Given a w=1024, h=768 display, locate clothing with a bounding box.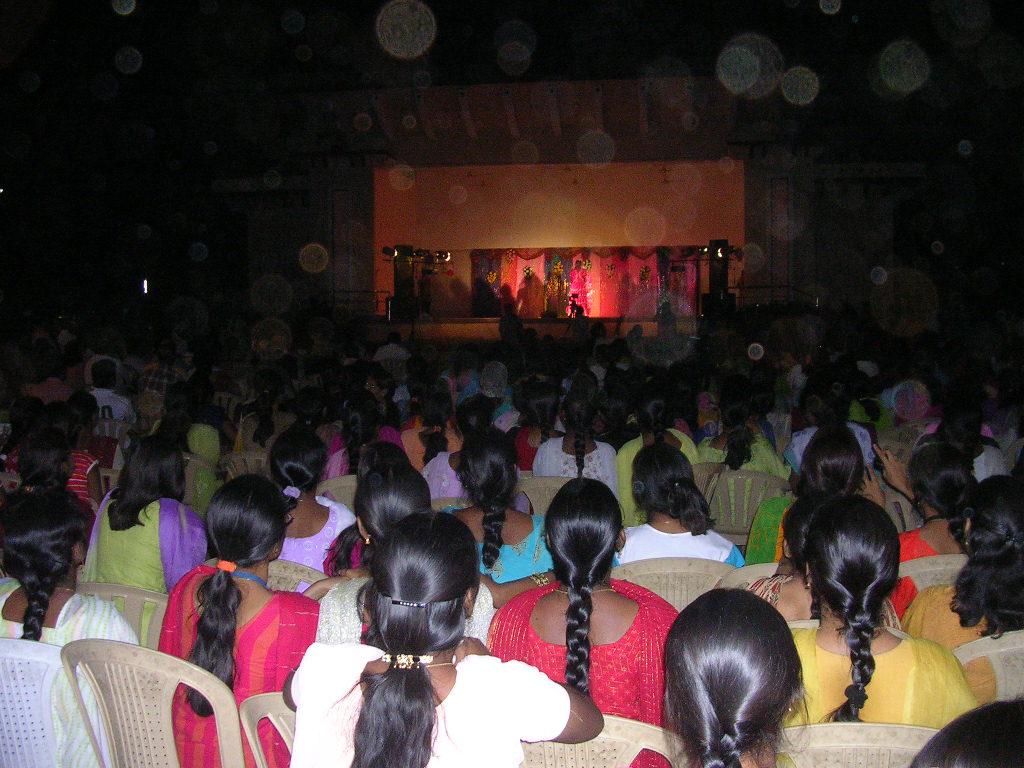
Located: [left=321, top=443, right=391, bottom=480].
